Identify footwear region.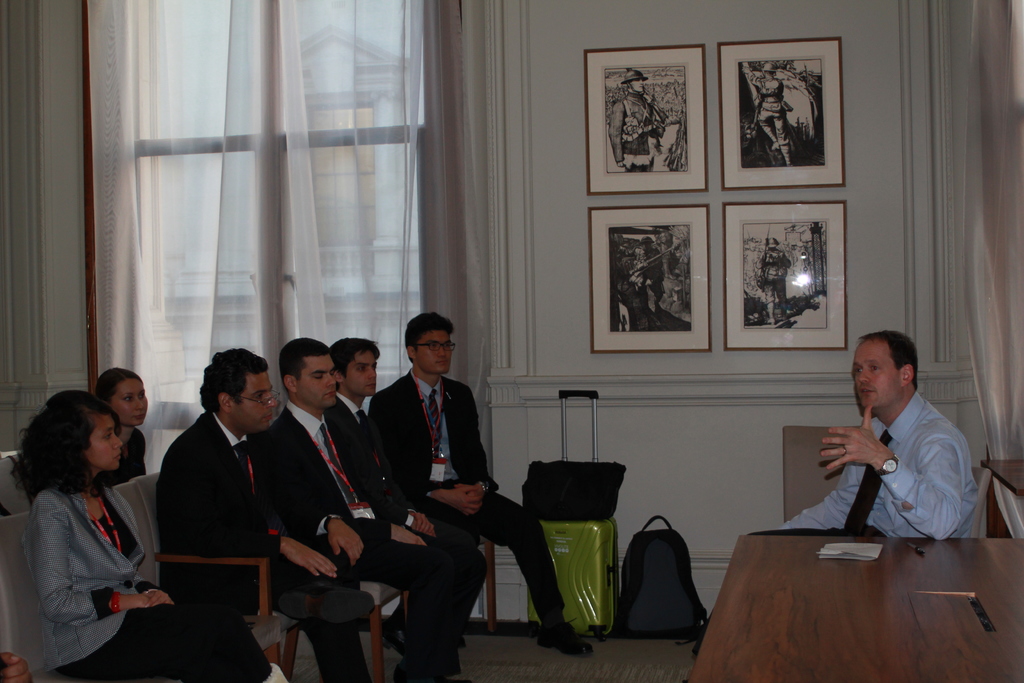
Region: crop(538, 616, 594, 653).
